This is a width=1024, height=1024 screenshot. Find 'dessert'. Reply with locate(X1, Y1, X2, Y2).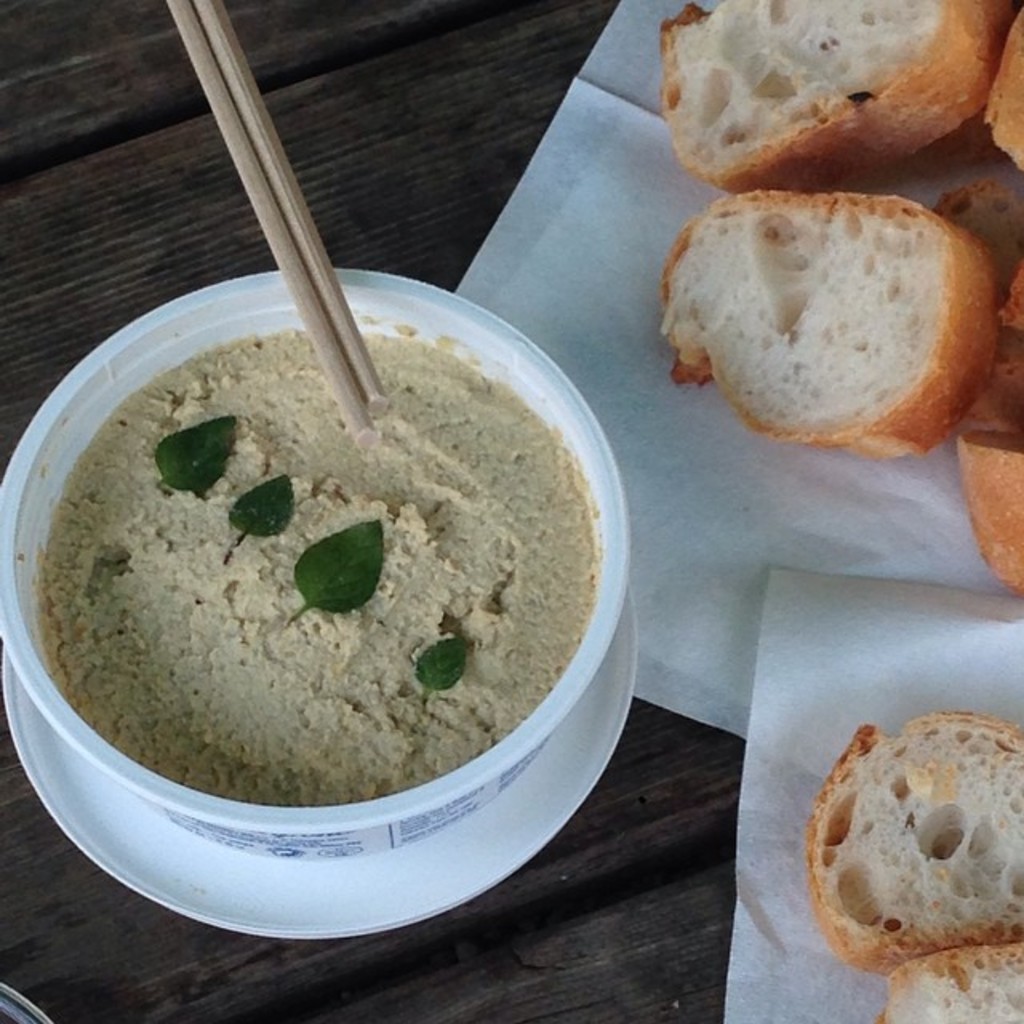
locate(960, 0, 1022, 194).
